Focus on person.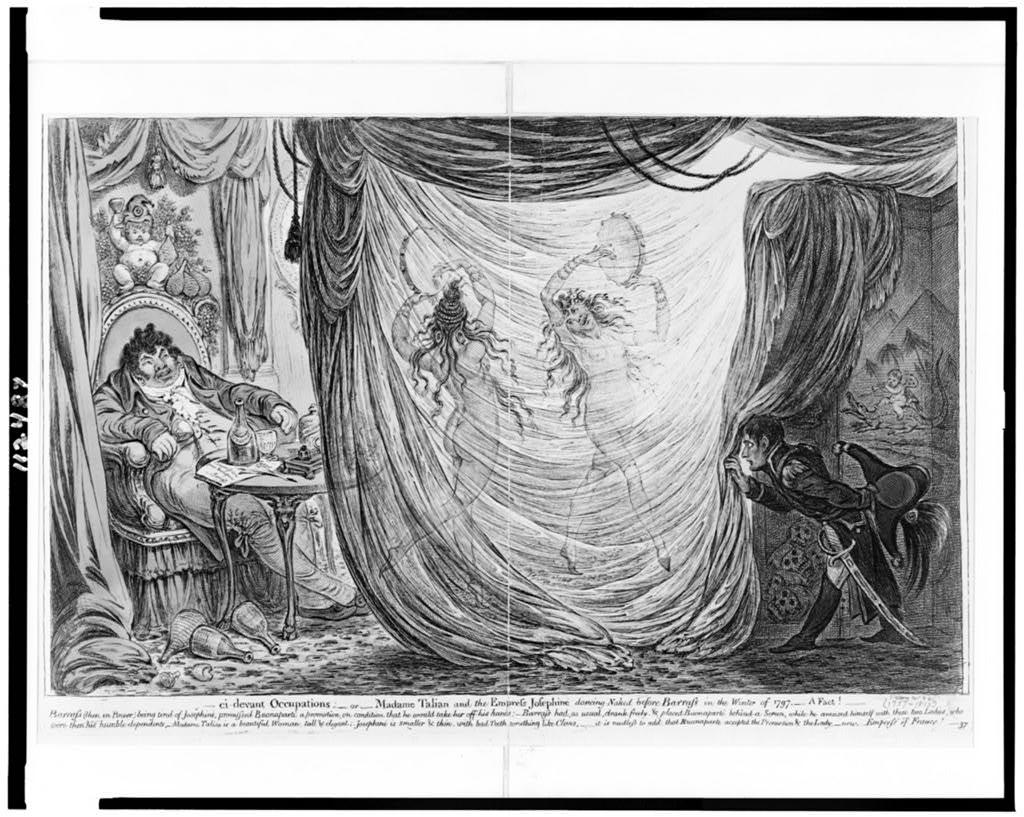
Focused at 79, 317, 374, 610.
